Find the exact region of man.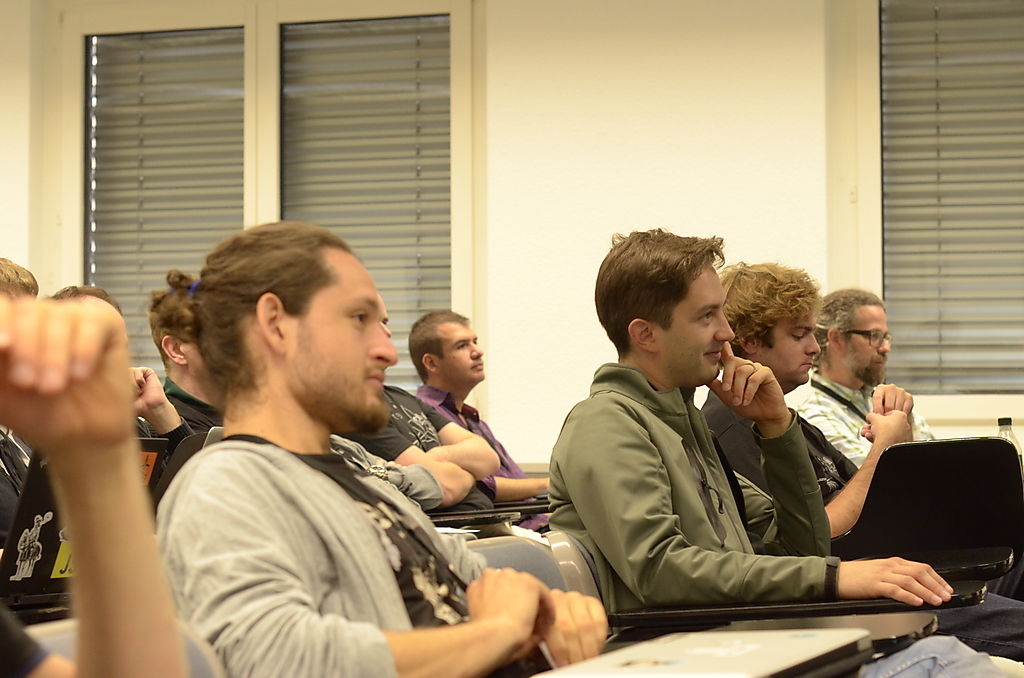
Exact region: l=405, t=308, r=560, b=541.
